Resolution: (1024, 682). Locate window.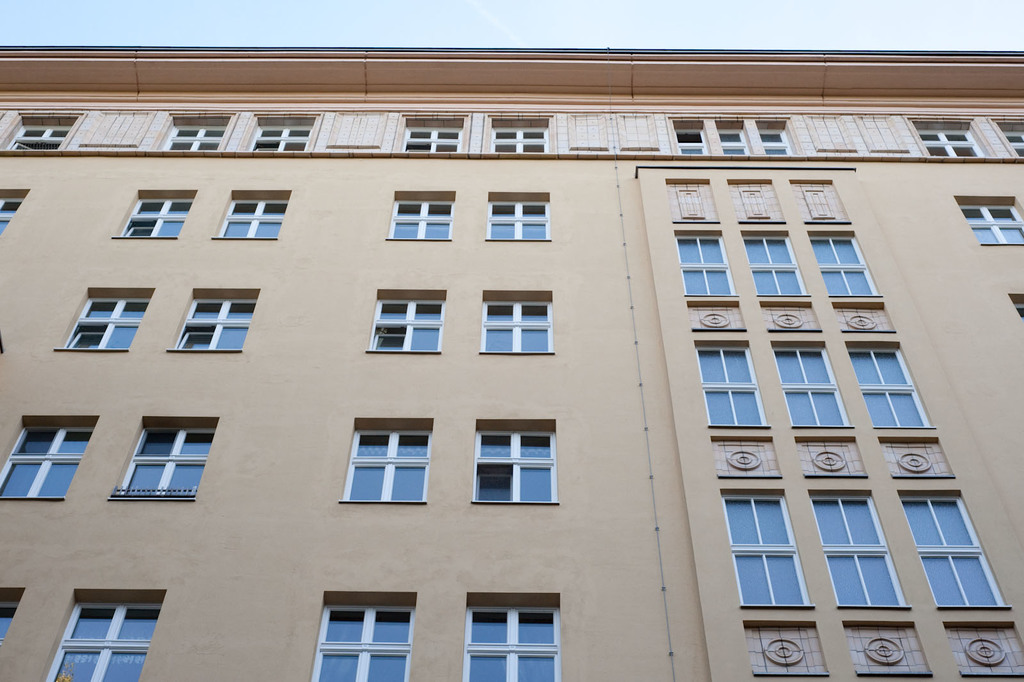
<box>1,120,73,149</box>.
